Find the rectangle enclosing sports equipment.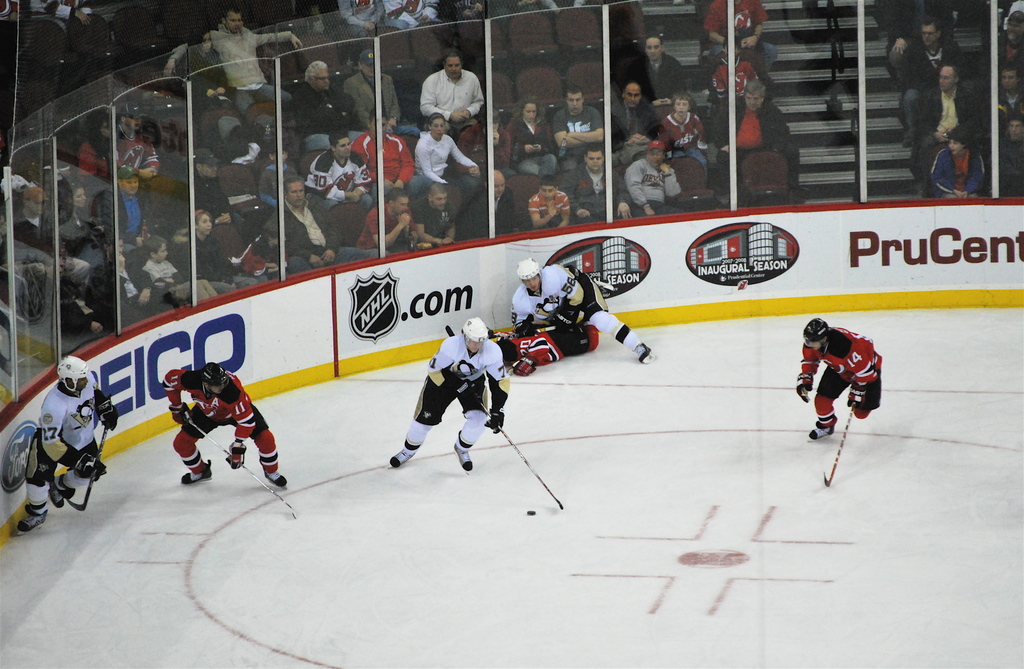
Rect(226, 442, 248, 471).
